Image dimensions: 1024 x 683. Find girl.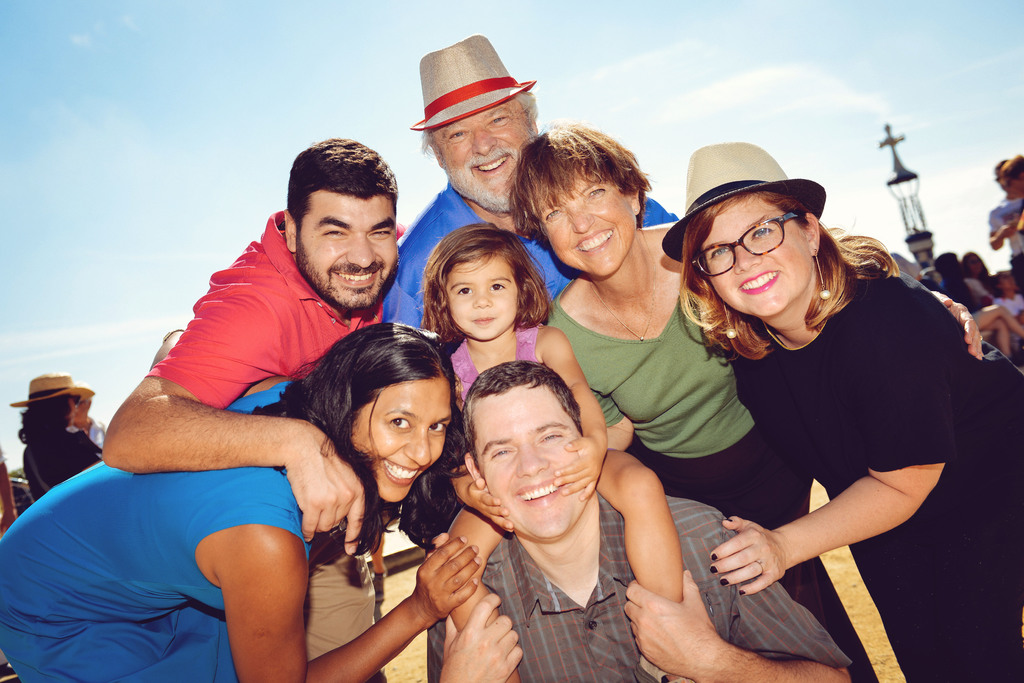
(left=421, top=226, right=692, bottom=682).
